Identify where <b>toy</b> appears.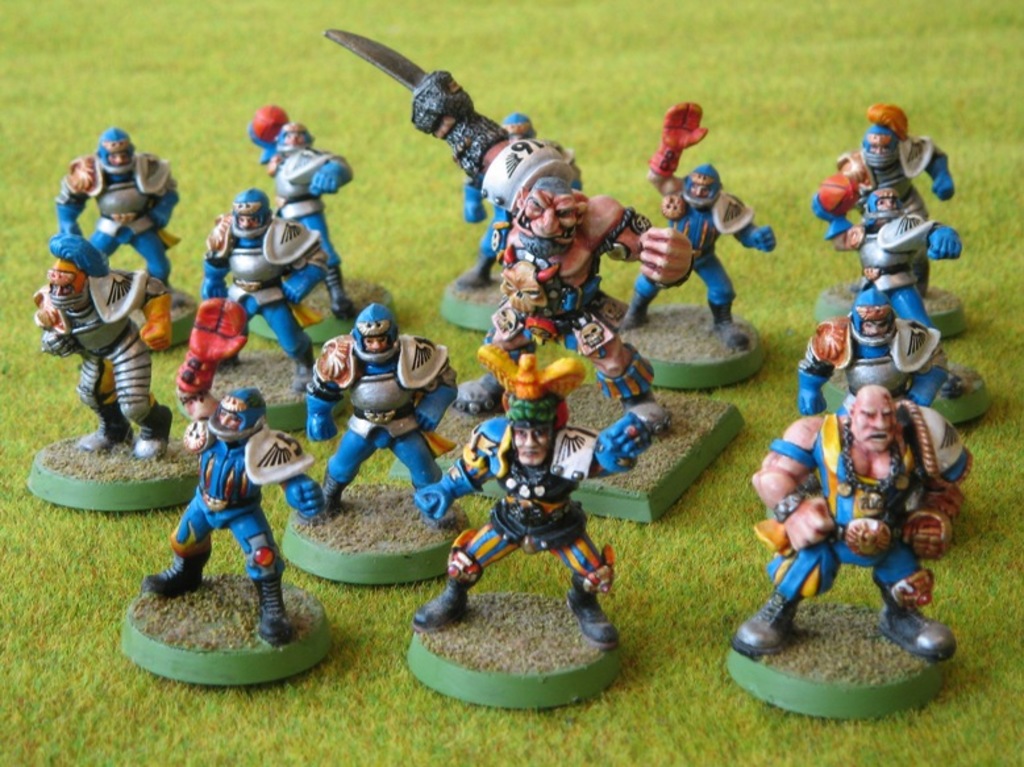
Appears at 176 184 316 396.
